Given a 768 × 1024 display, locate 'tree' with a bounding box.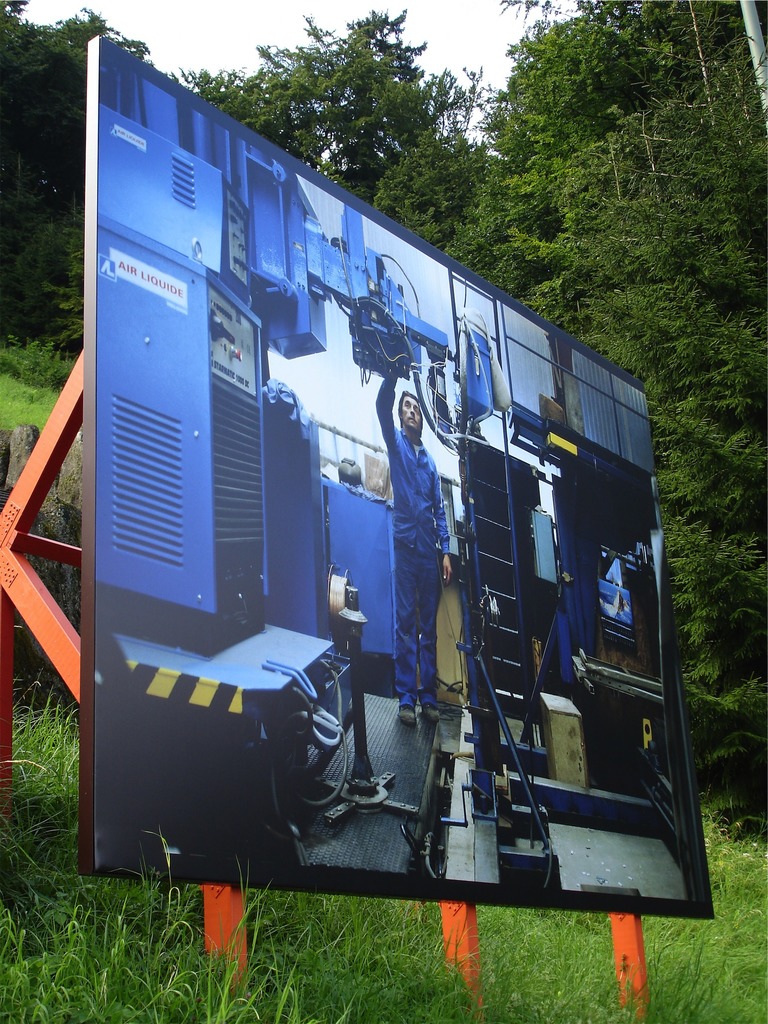
Located: l=0, t=0, r=150, b=365.
